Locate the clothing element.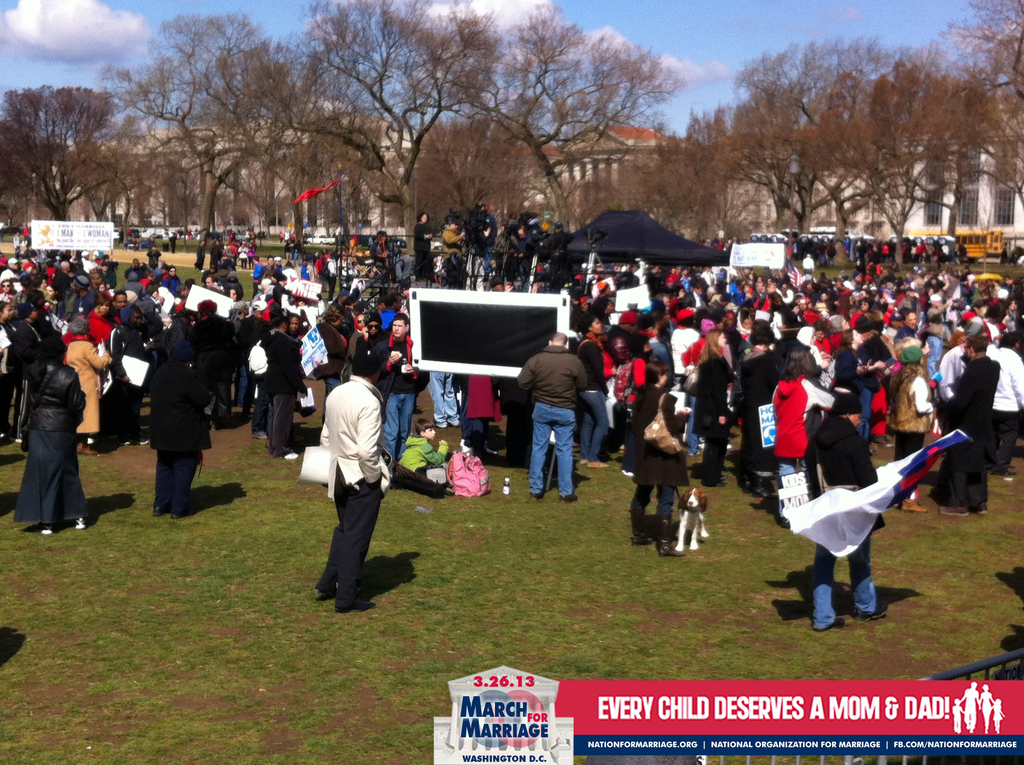
Element bbox: region(935, 355, 1000, 514).
